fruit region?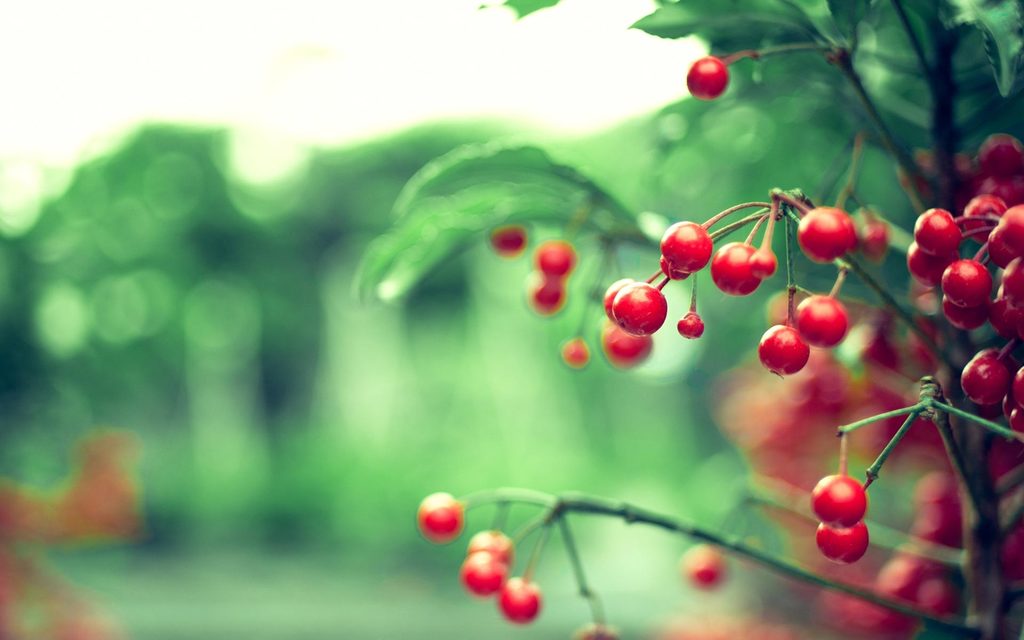
select_region(531, 275, 565, 314)
